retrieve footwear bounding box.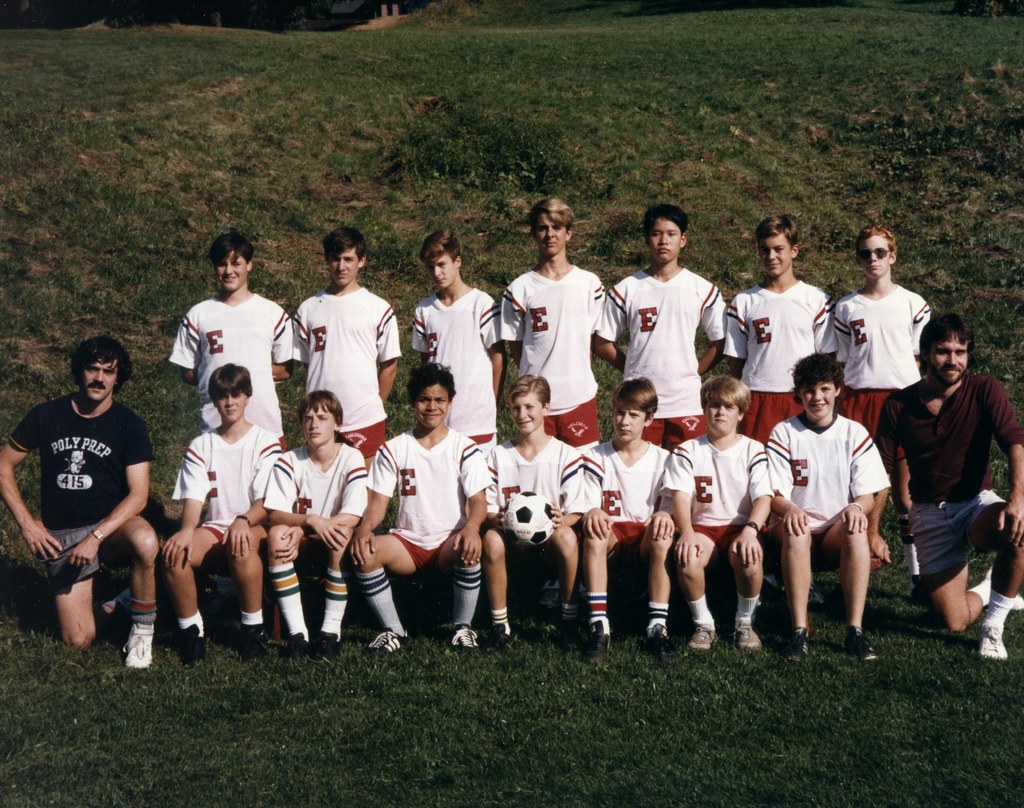
Bounding box: bbox=(120, 621, 157, 671).
